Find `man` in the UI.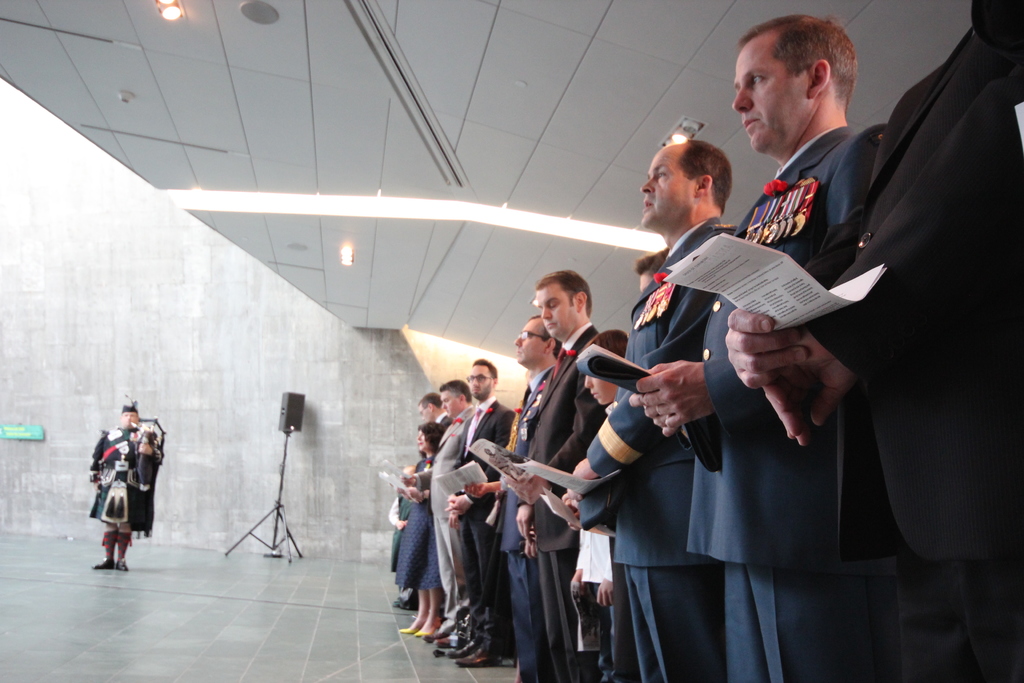
UI element at 446/358/514/667.
